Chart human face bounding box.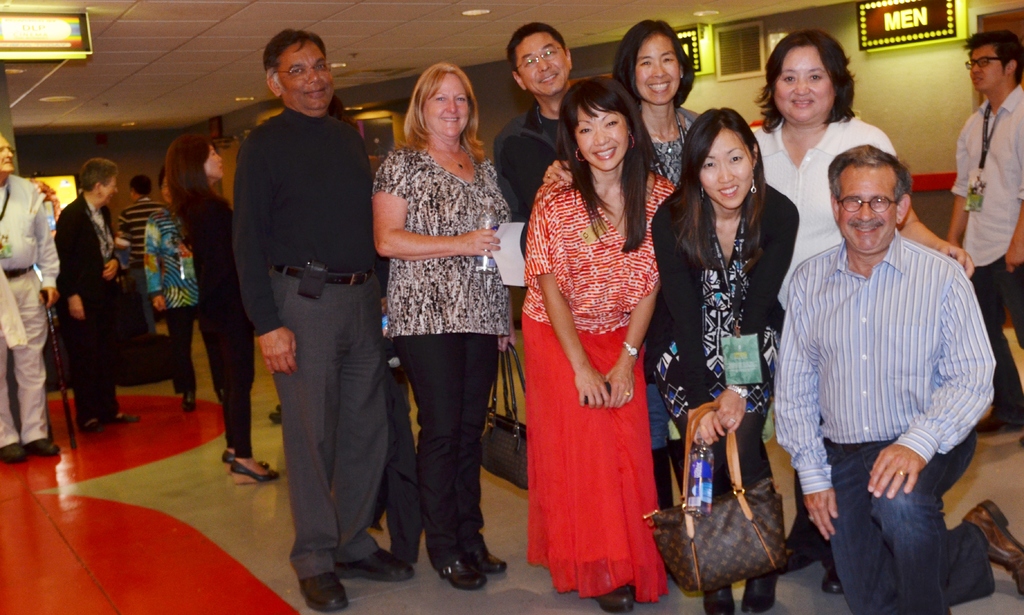
Charted: bbox=[278, 37, 330, 102].
